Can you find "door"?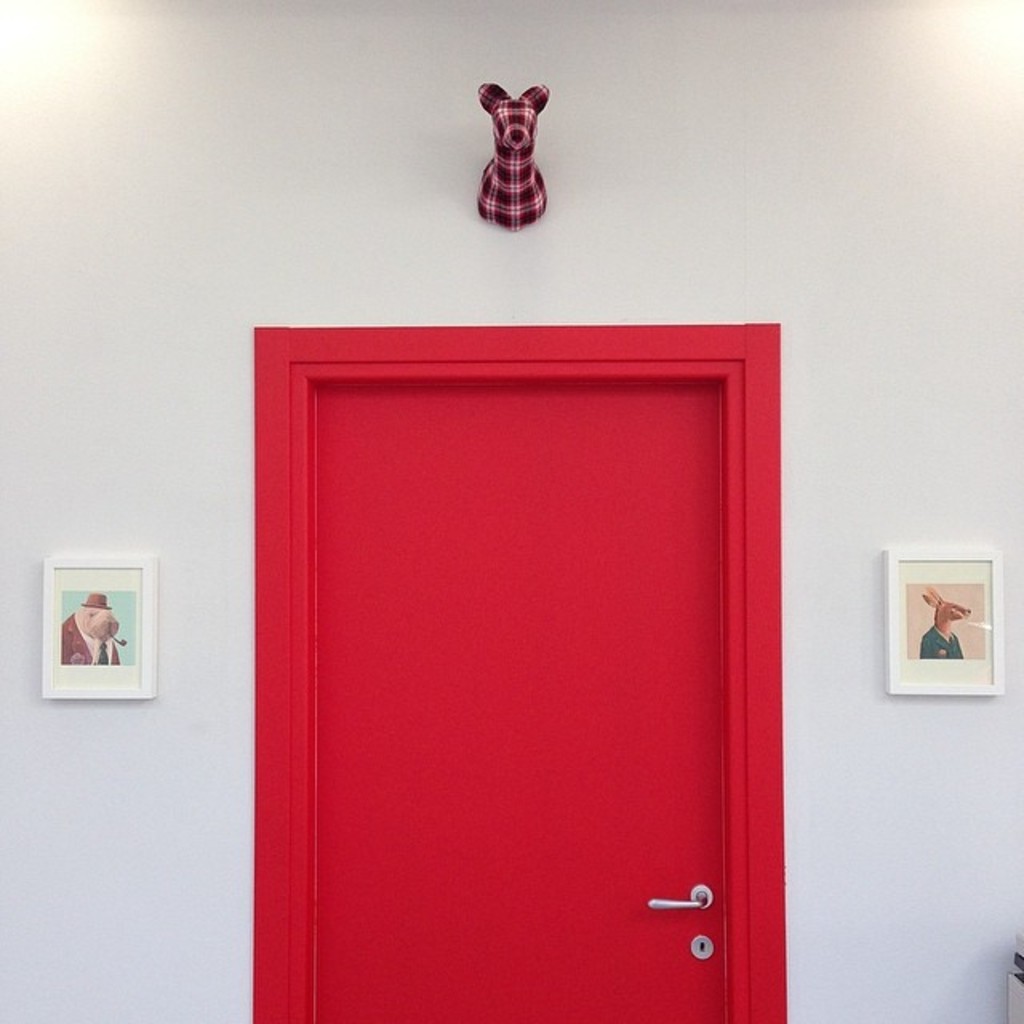
Yes, bounding box: 304, 381, 725, 1022.
